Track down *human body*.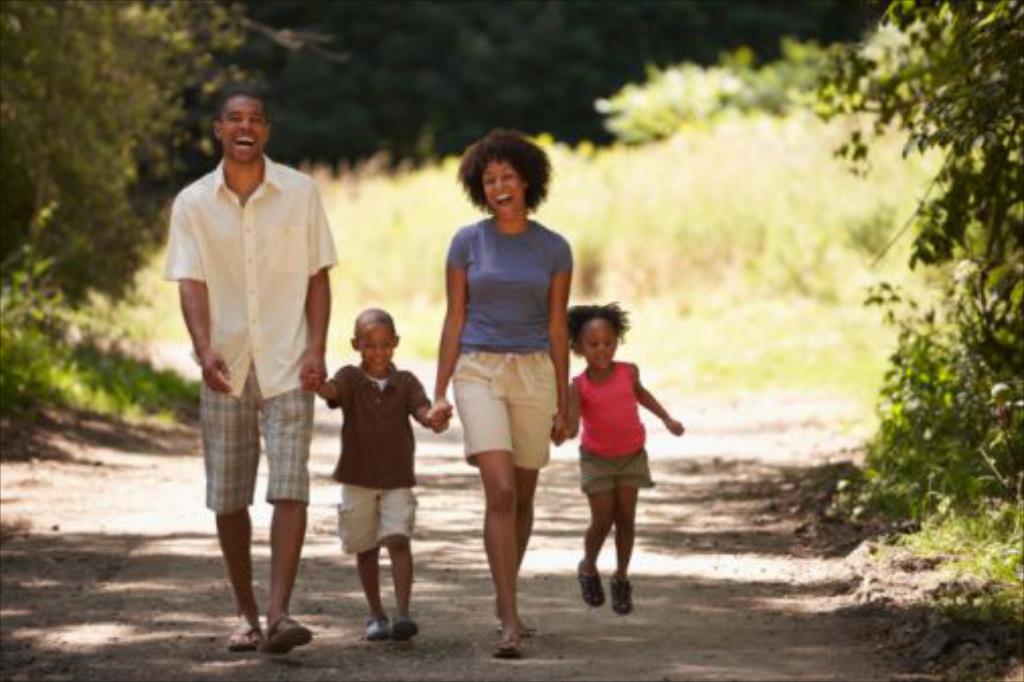
Tracked to (x1=554, y1=358, x2=686, y2=617).
